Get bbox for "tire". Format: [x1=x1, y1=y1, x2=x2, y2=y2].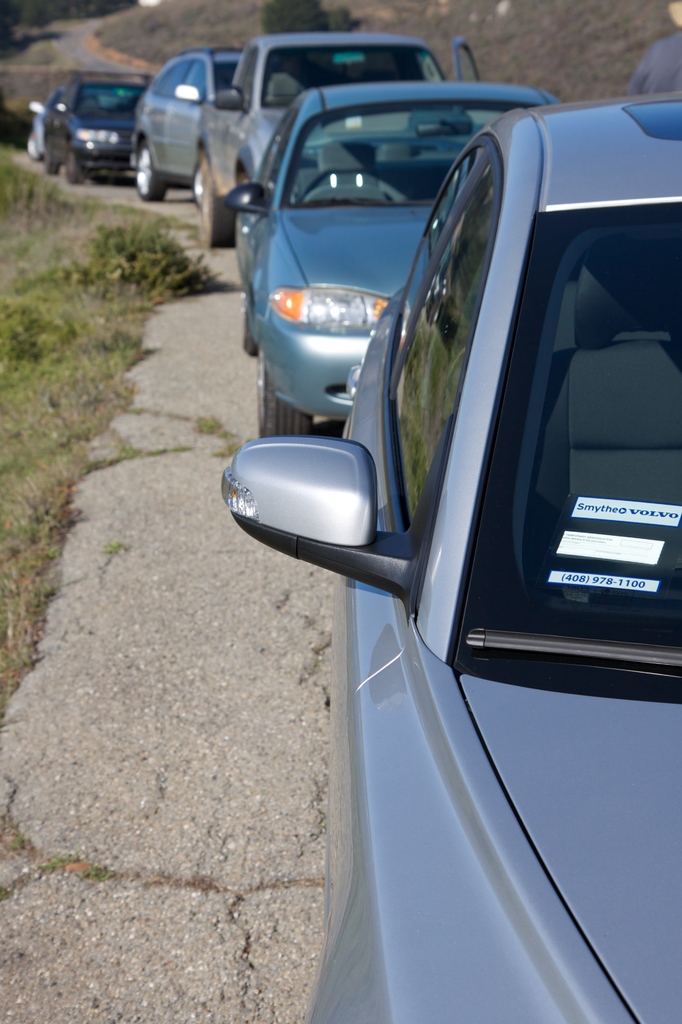
[x1=191, y1=154, x2=236, y2=246].
